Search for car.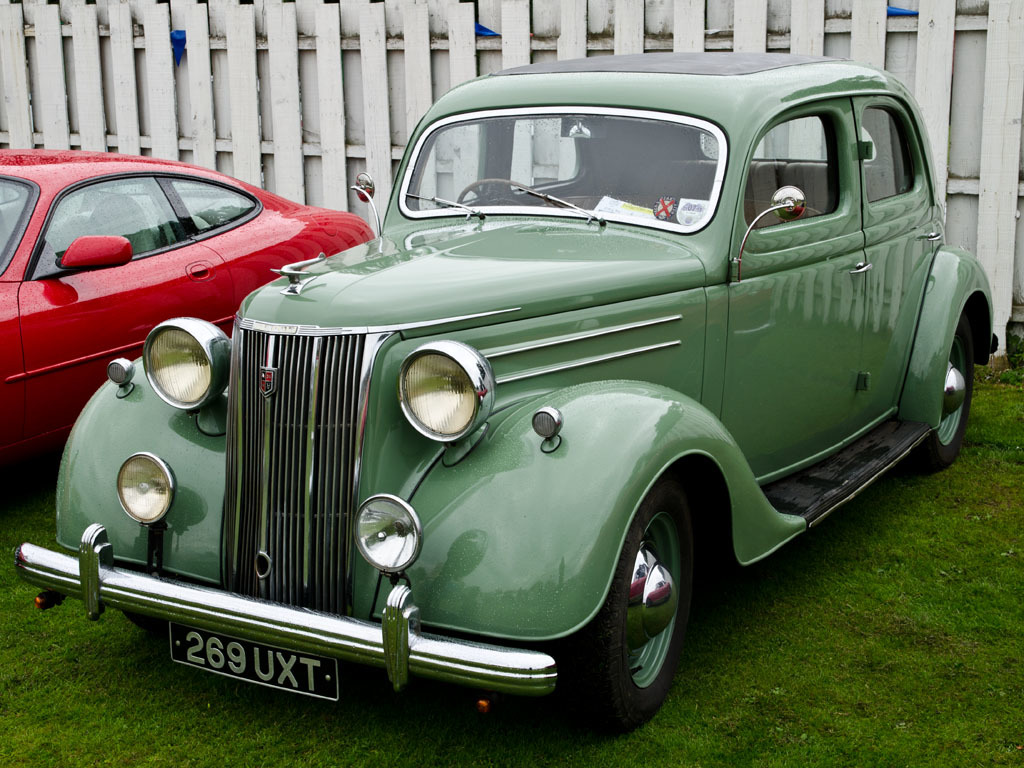
Found at left=15, top=46, right=995, bottom=748.
